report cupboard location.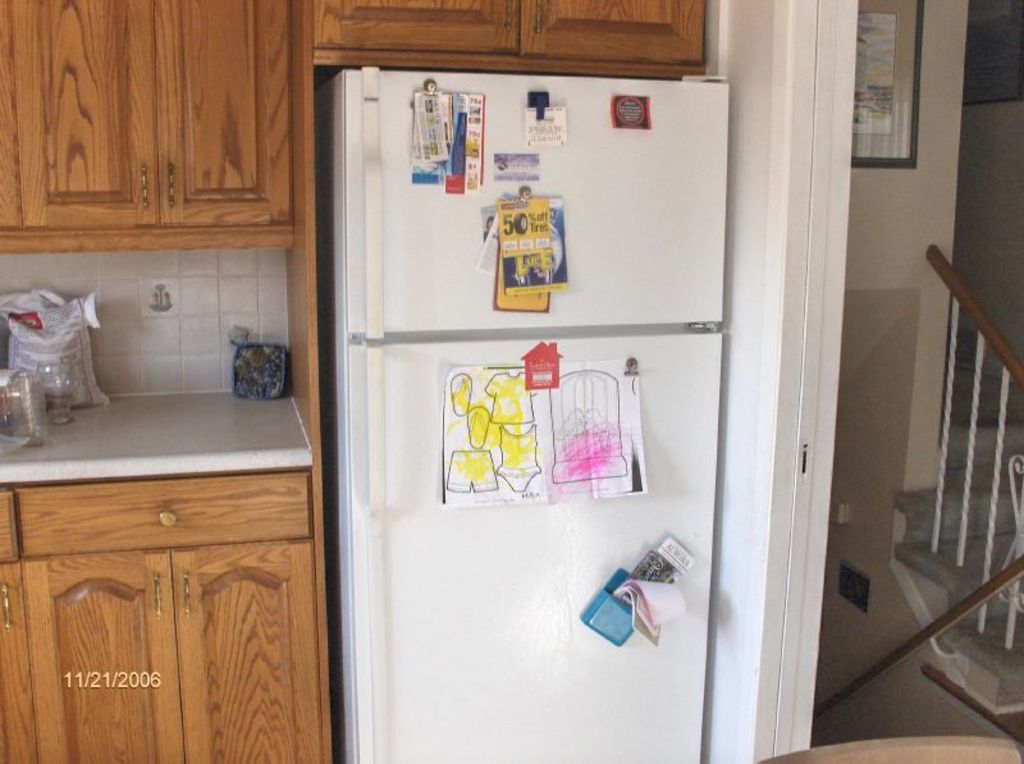
Report: select_region(0, 0, 705, 763).
